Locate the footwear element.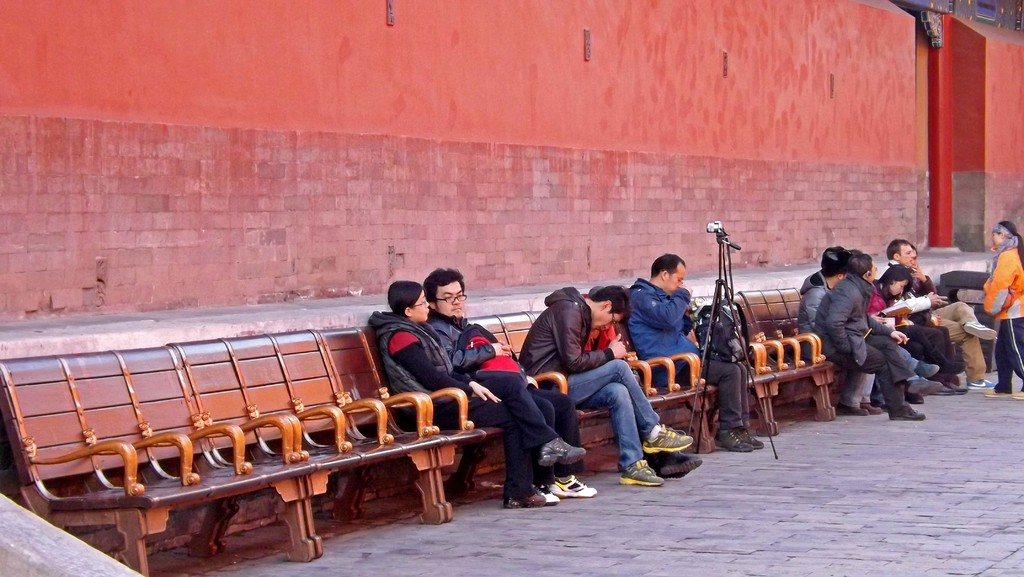
Element bbox: region(913, 359, 936, 380).
